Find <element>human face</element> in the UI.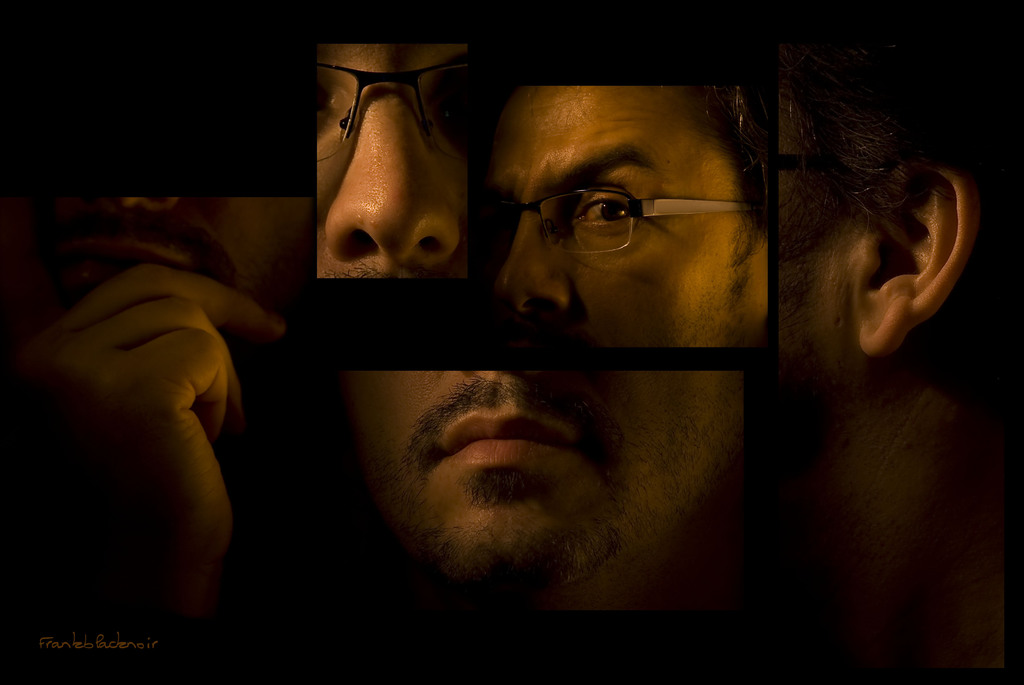
UI element at crop(26, 201, 312, 305).
